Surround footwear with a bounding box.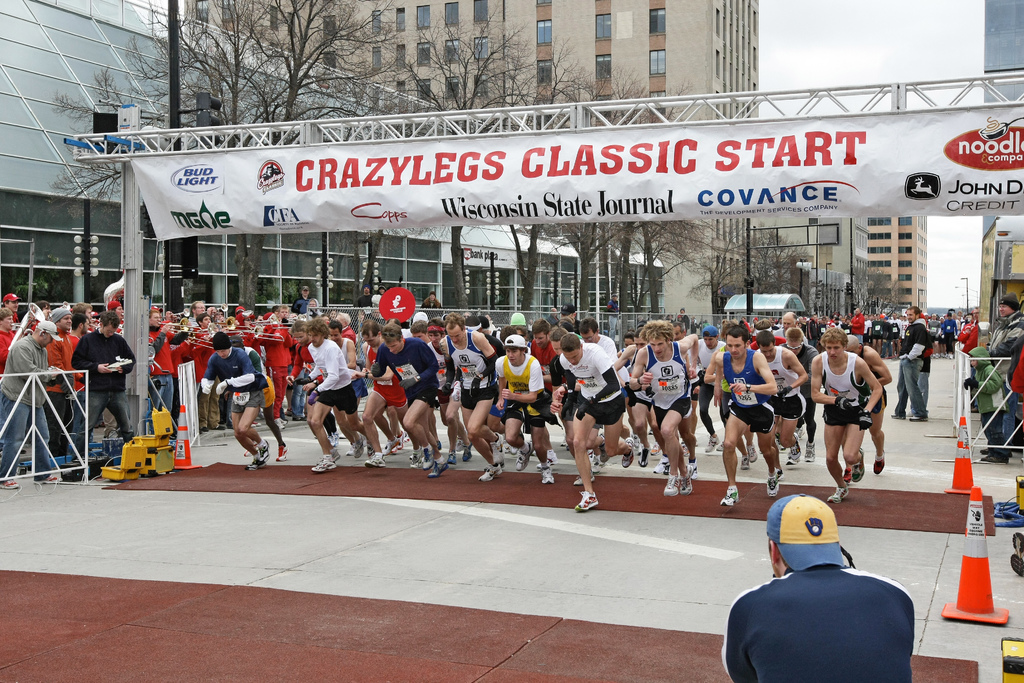
crop(391, 428, 406, 452).
